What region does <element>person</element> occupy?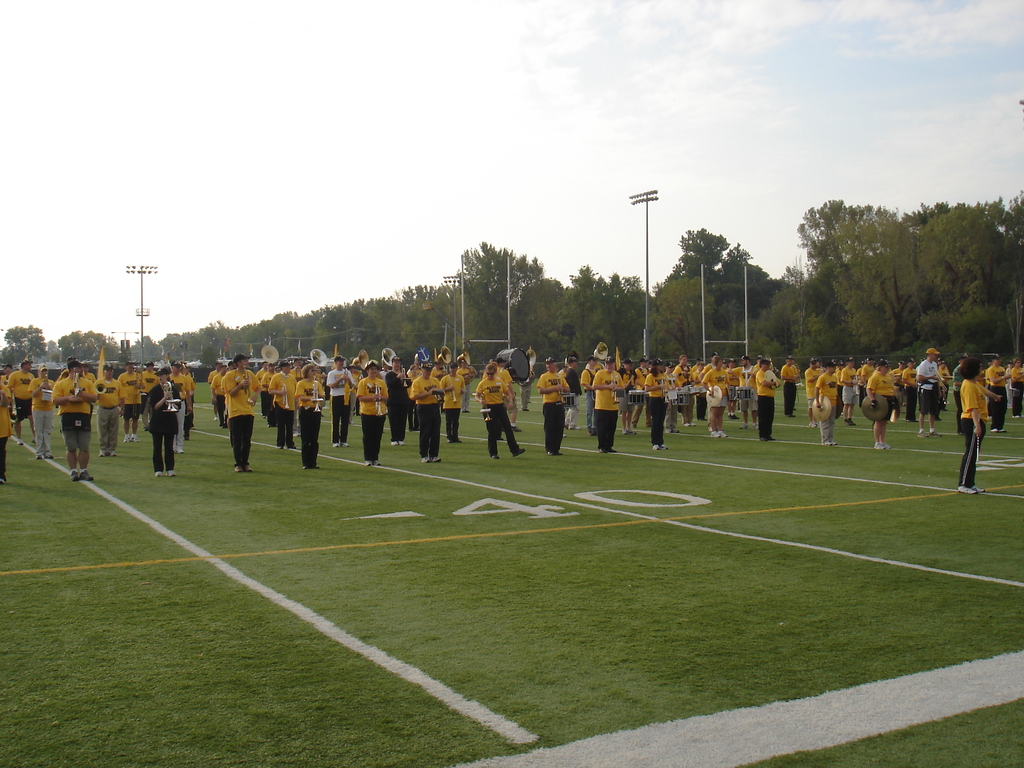
326/355/356/445.
